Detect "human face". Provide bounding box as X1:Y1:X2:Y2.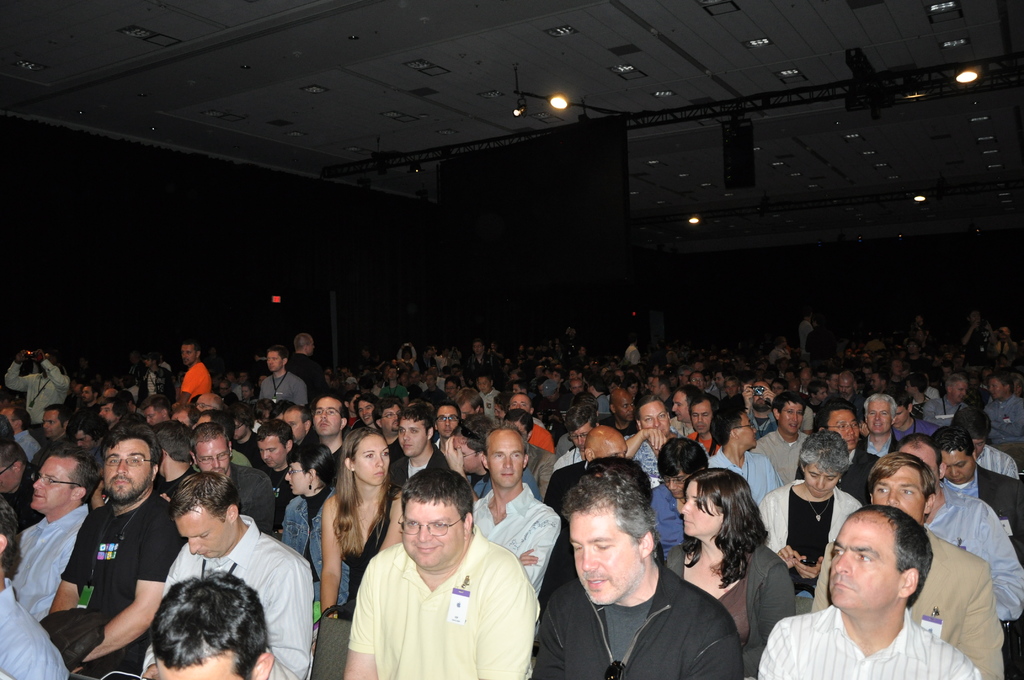
102:435:154:502.
